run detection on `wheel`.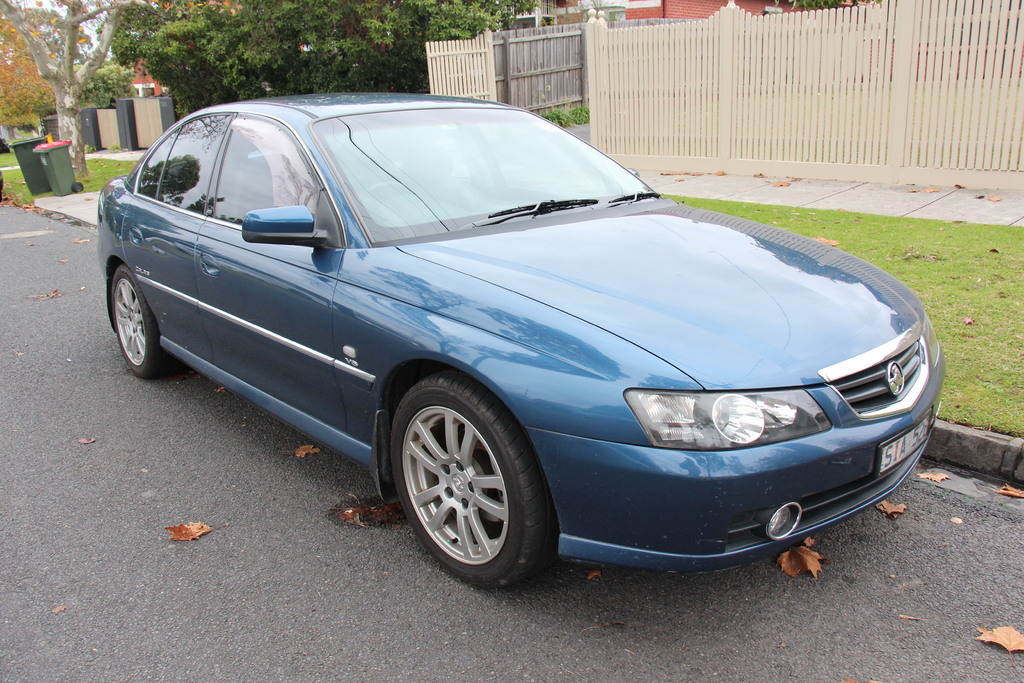
Result: [x1=73, y1=181, x2=84, y2=192].
